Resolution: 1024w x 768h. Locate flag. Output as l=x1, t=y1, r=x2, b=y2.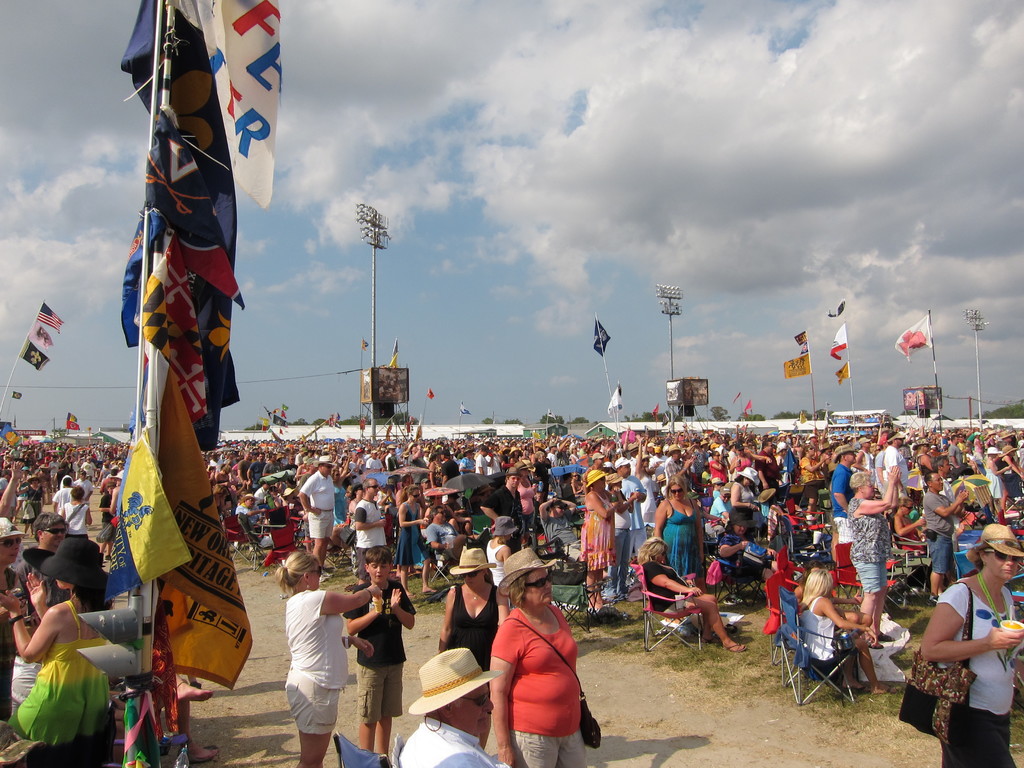
l=125, t=686, r=168, b=767.
